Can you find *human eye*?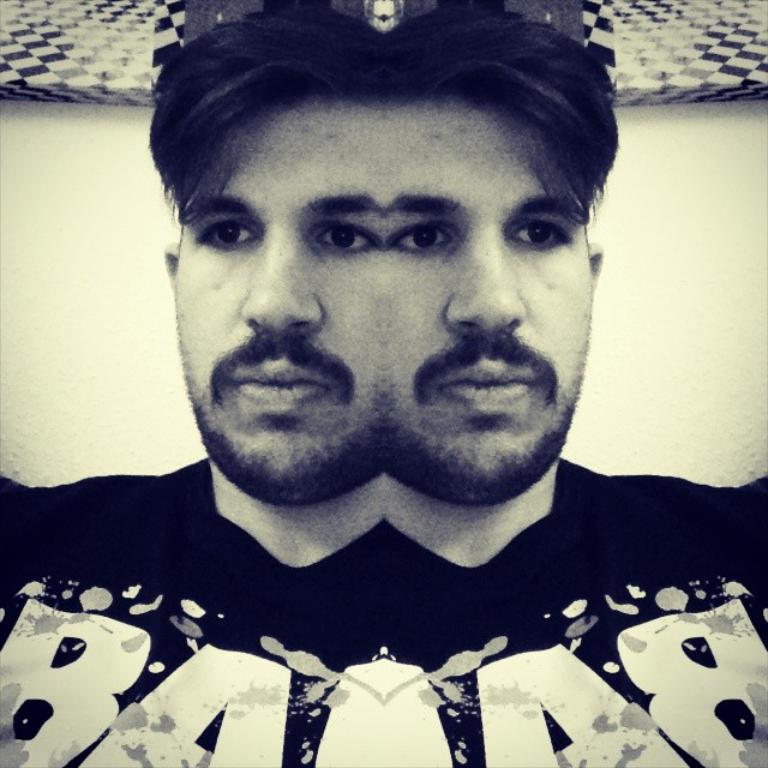
Yes, bounding box: [x1=186, y1=217, x2=259, y2=256].
